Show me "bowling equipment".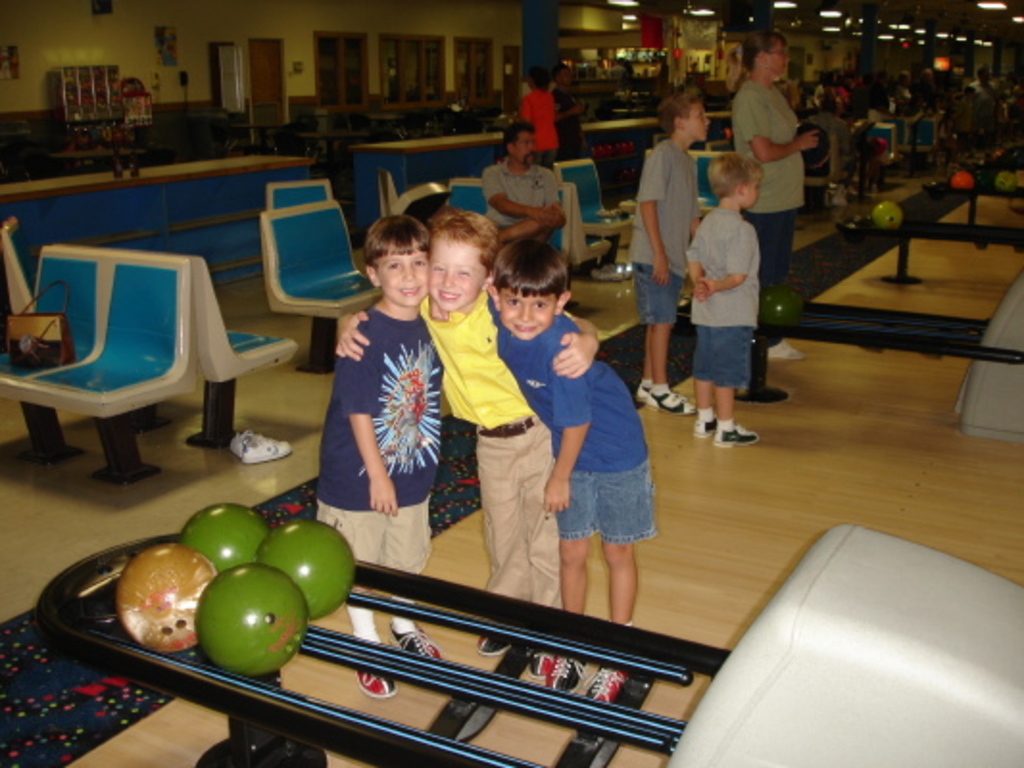
"bowling equipment" is here: {"x1": 680, "y1": 271, "x2": 1022, "y2": 442}.
